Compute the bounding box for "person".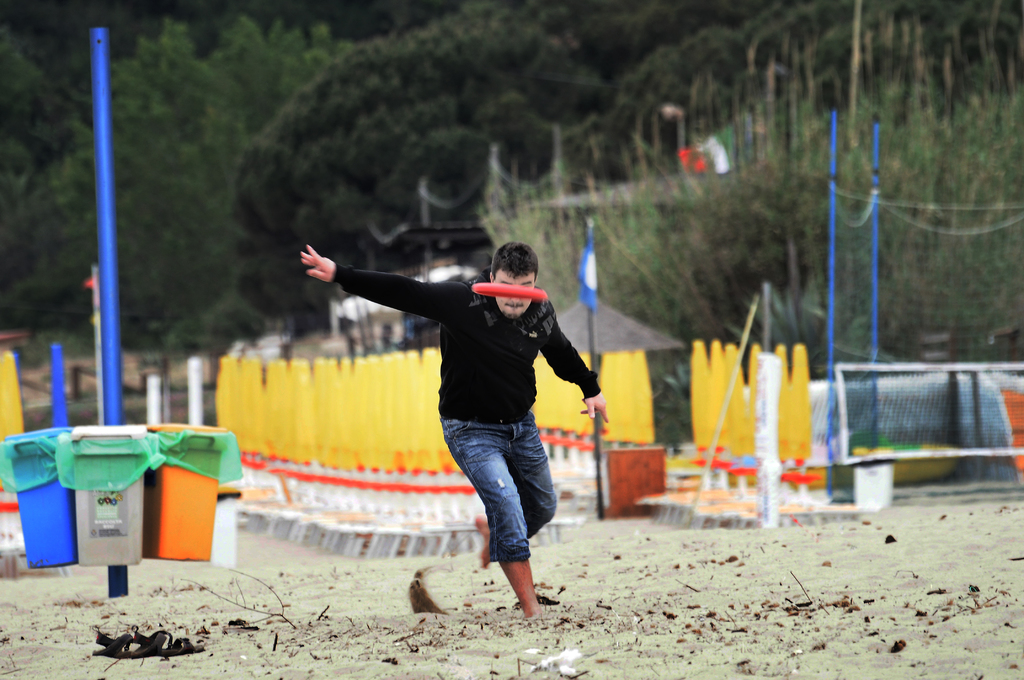
(x1=332, y1=226, x2=595, y2=613).
